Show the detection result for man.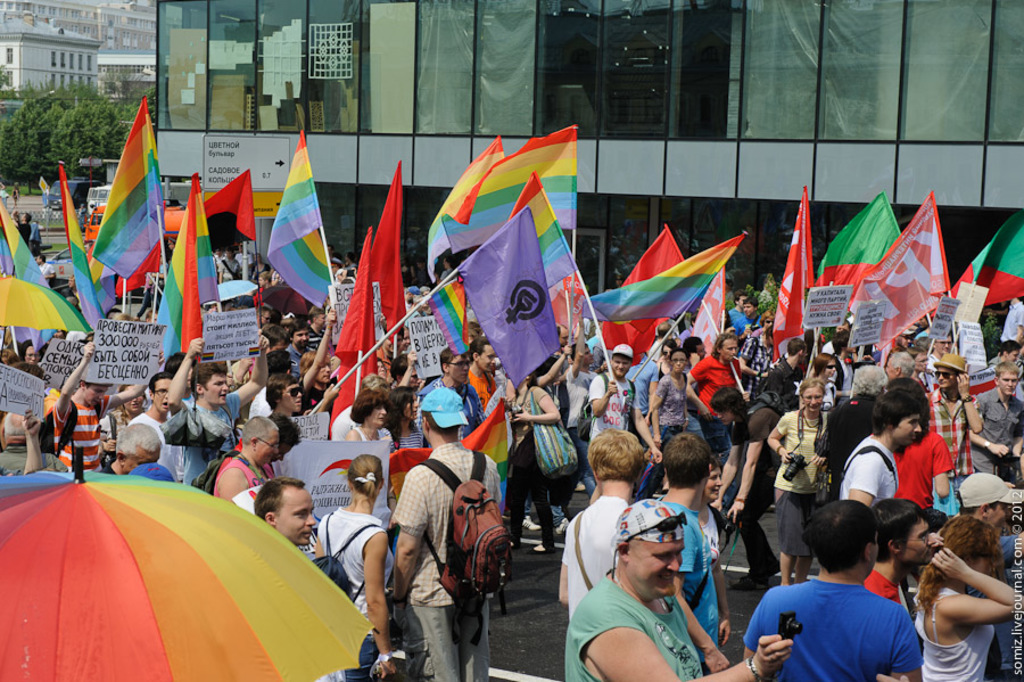
769/335/804/393.
